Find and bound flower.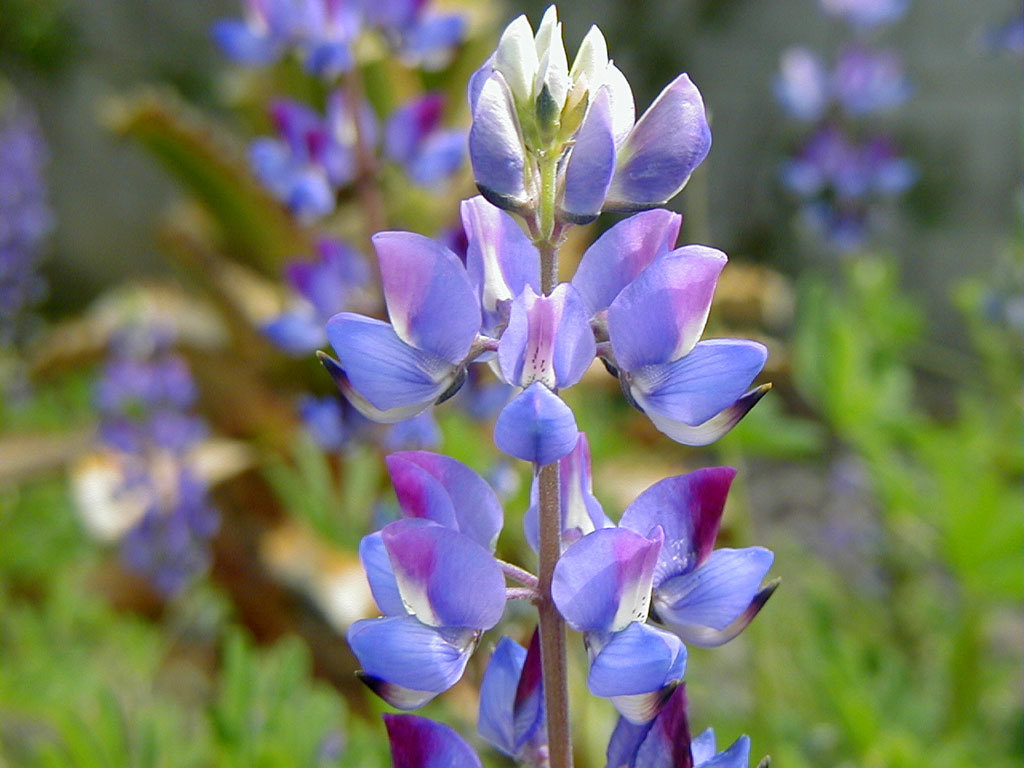
Bound: <box>0,78,51,361</box>.
